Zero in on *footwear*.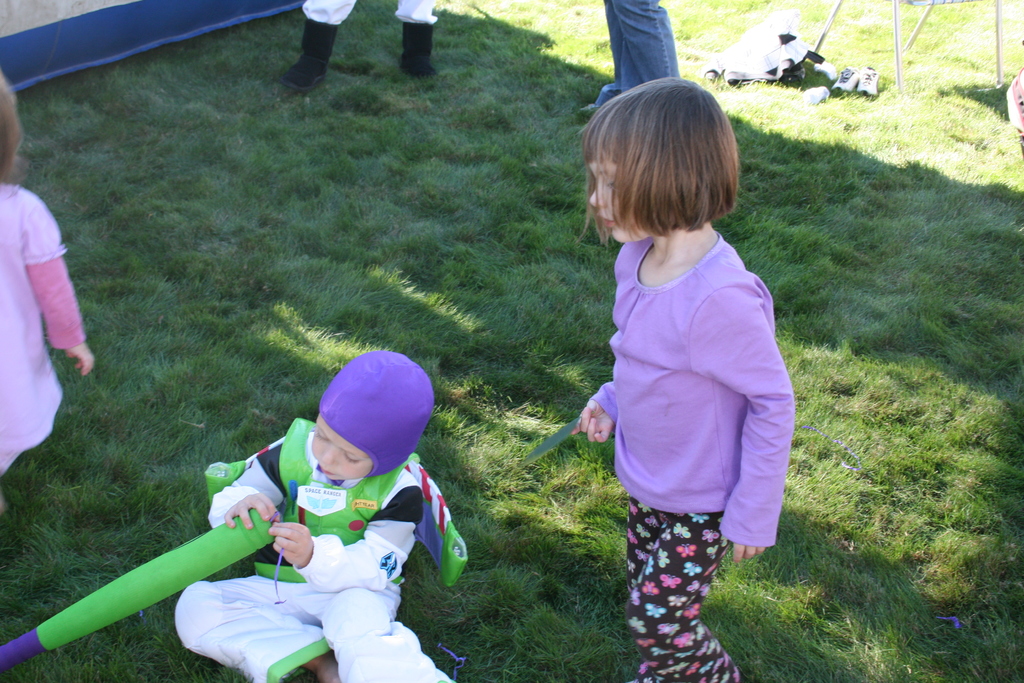
Zeroed in: 829,65,858,94.
